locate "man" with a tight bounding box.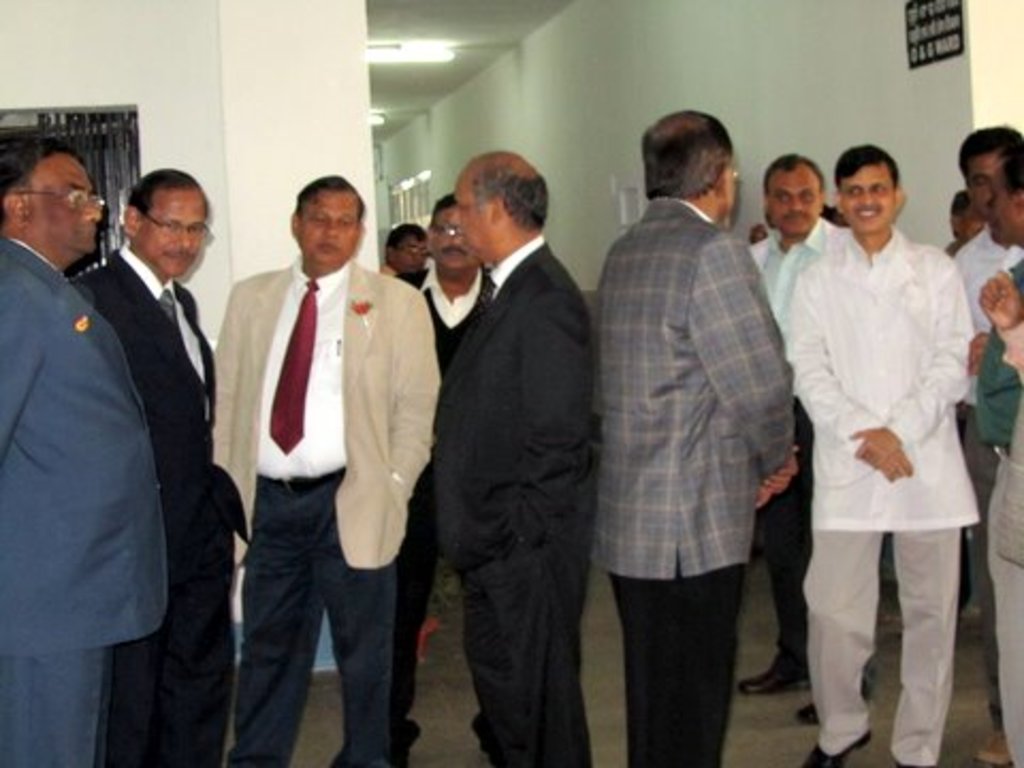
detection(183, 177, 439, 762).
